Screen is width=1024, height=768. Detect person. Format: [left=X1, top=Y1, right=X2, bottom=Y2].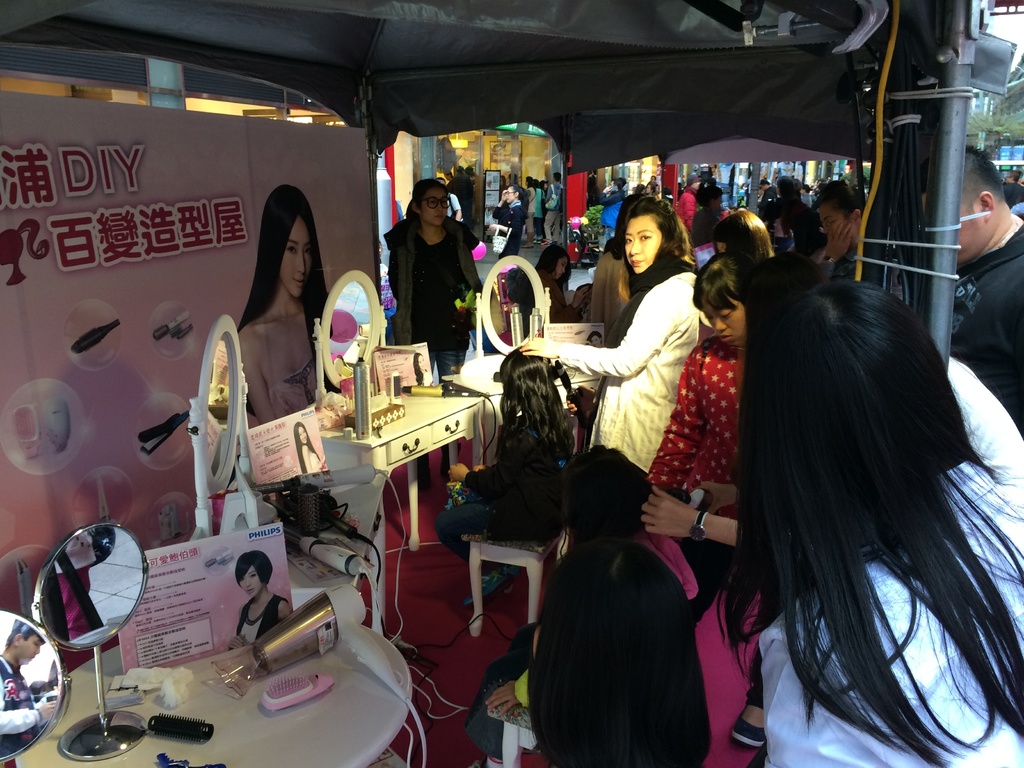
[left=611, top=241, right=769, bottom=539].
